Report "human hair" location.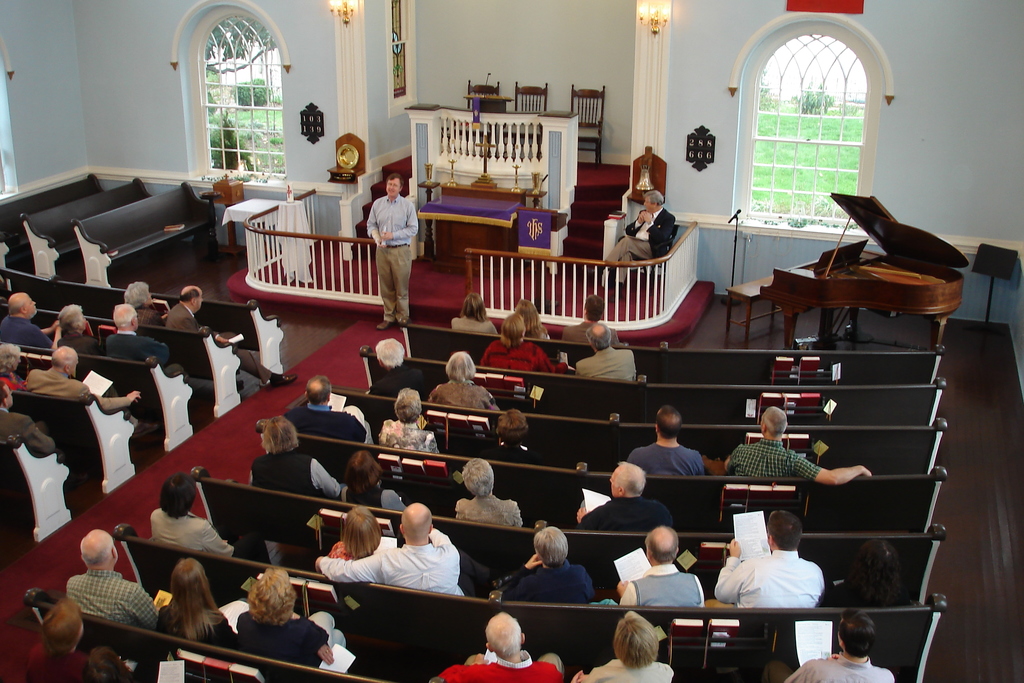
Report: BBox(52, 346, 77, 367).
